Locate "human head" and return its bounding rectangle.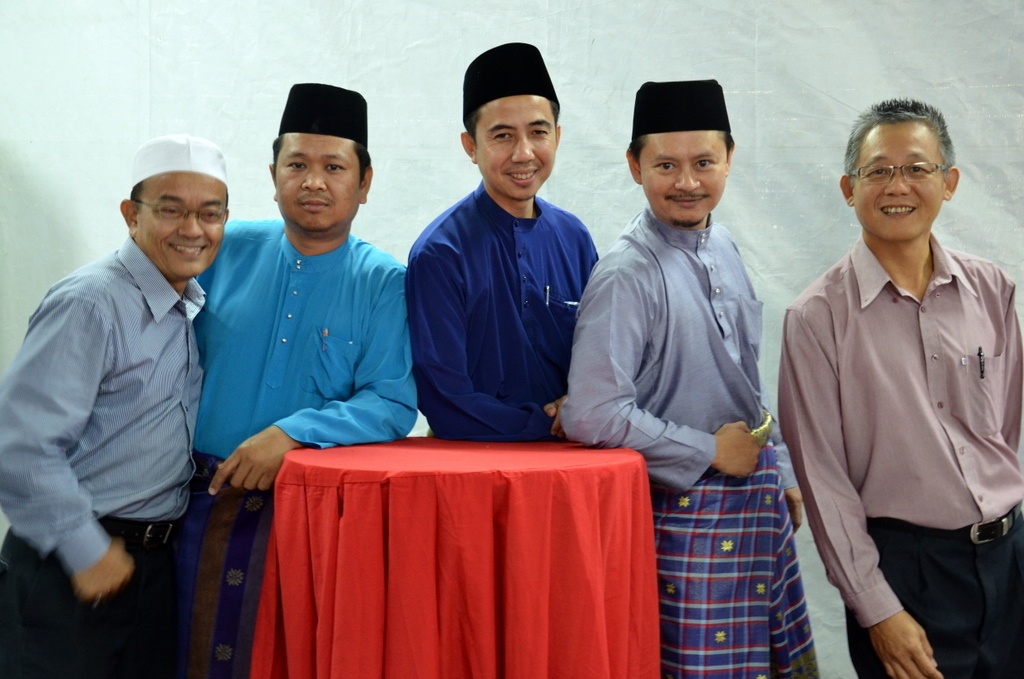
detection(454, 41, 563, 204).
